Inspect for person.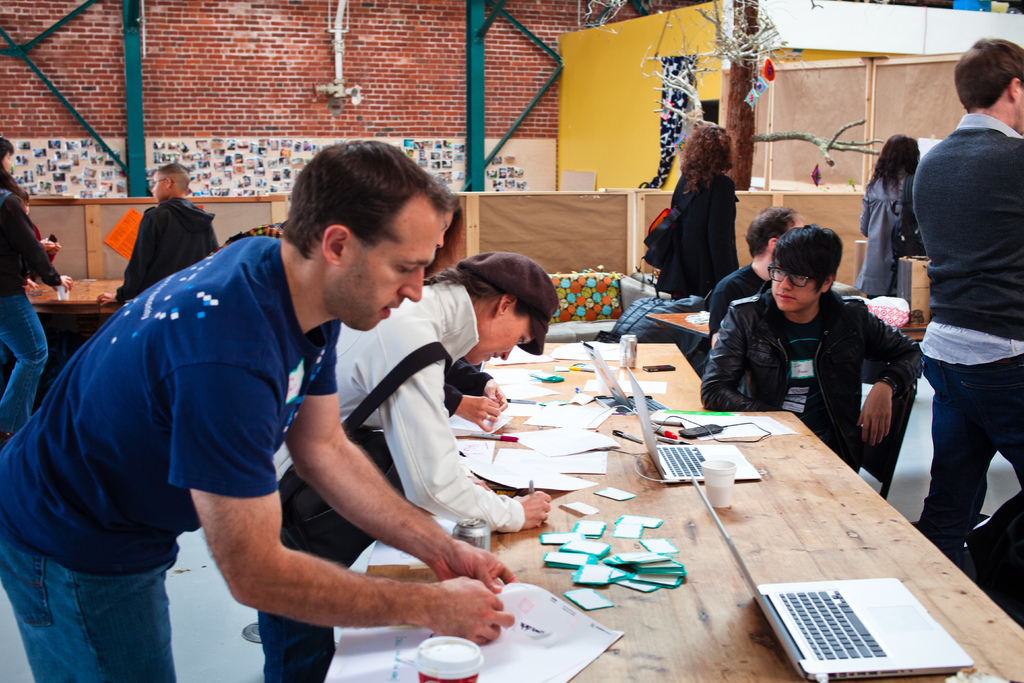
Inspection: select_region(700, 204, 920, 459).
